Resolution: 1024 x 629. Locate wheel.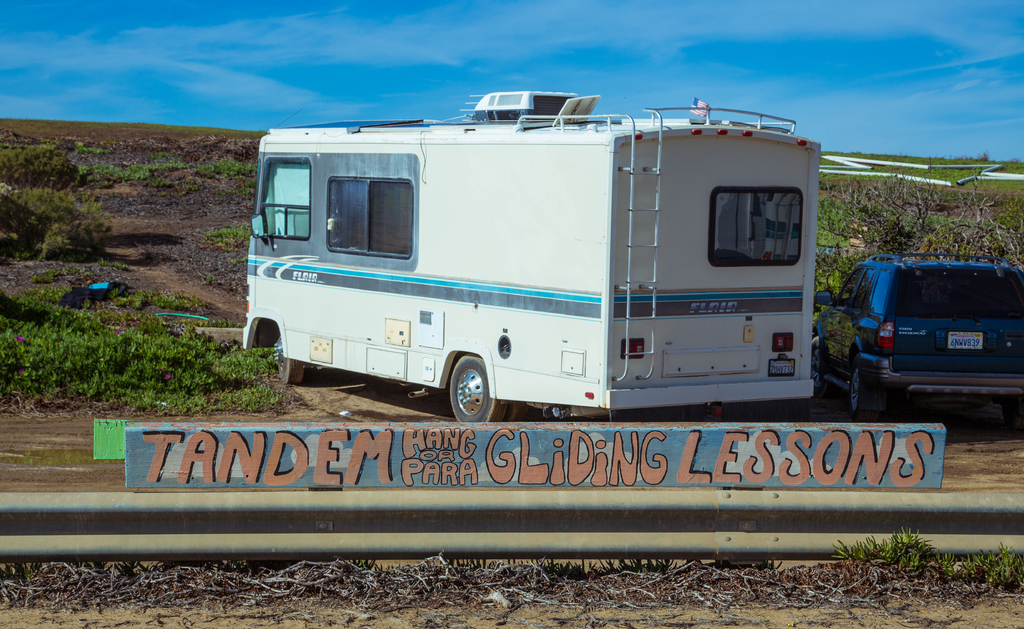
804:331:830:396.
